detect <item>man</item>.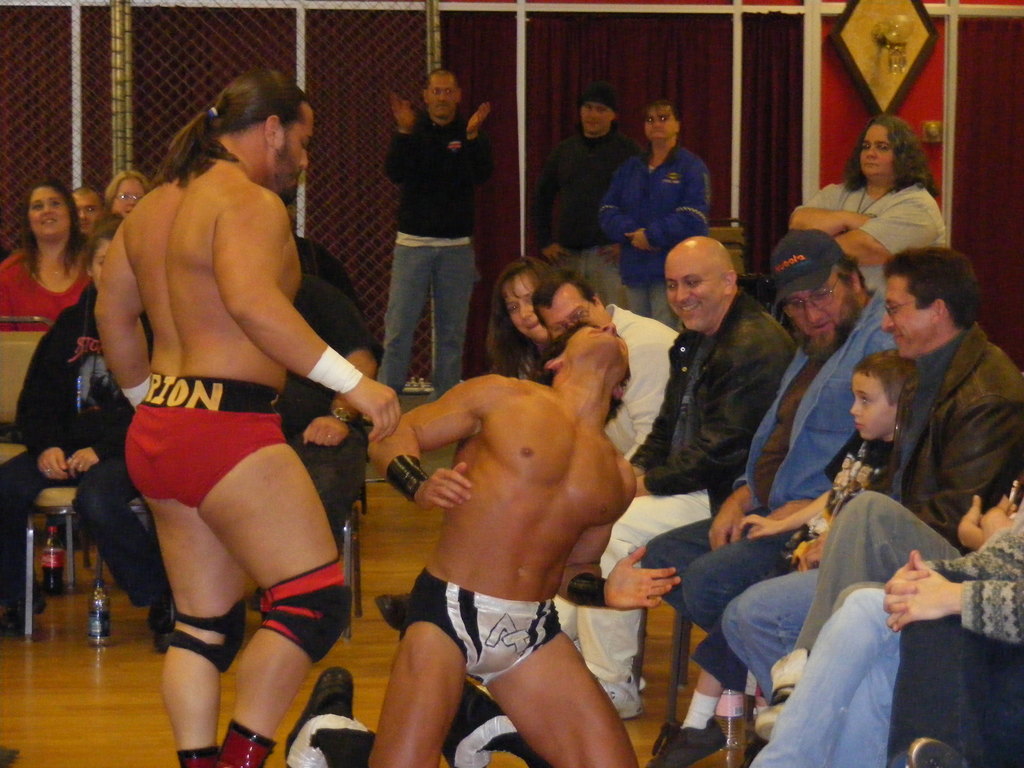
Detected at 524:82:641:304.
